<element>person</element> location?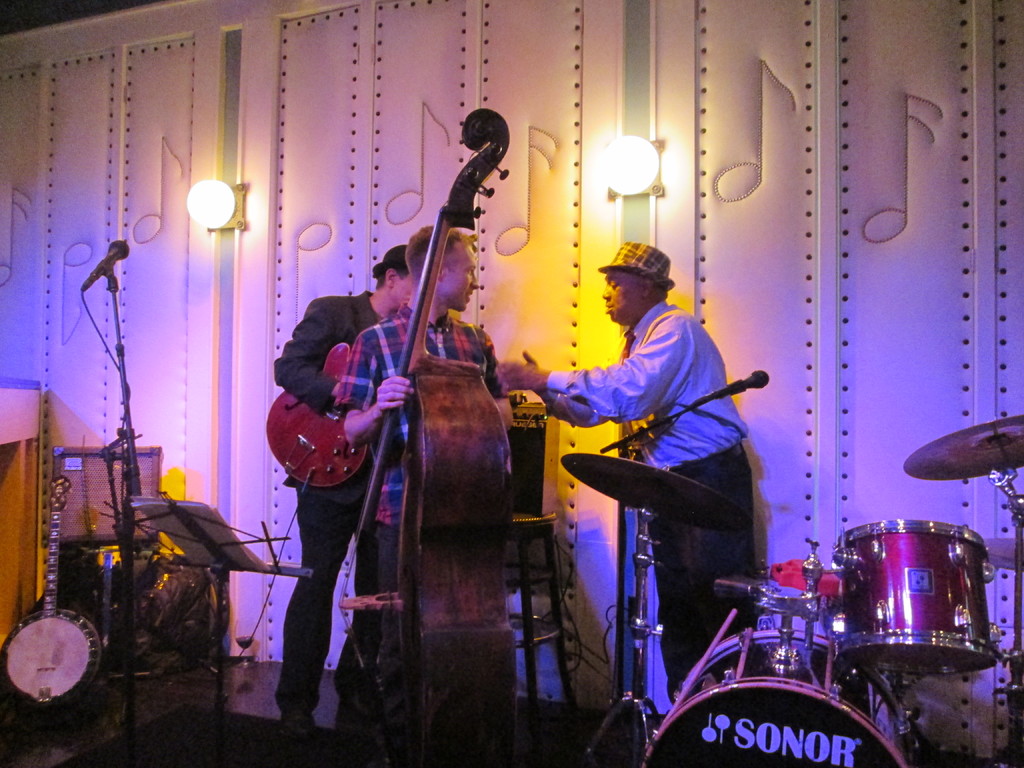
{"left": 271, "top": 240, "right": 418, "bottom": 742}
